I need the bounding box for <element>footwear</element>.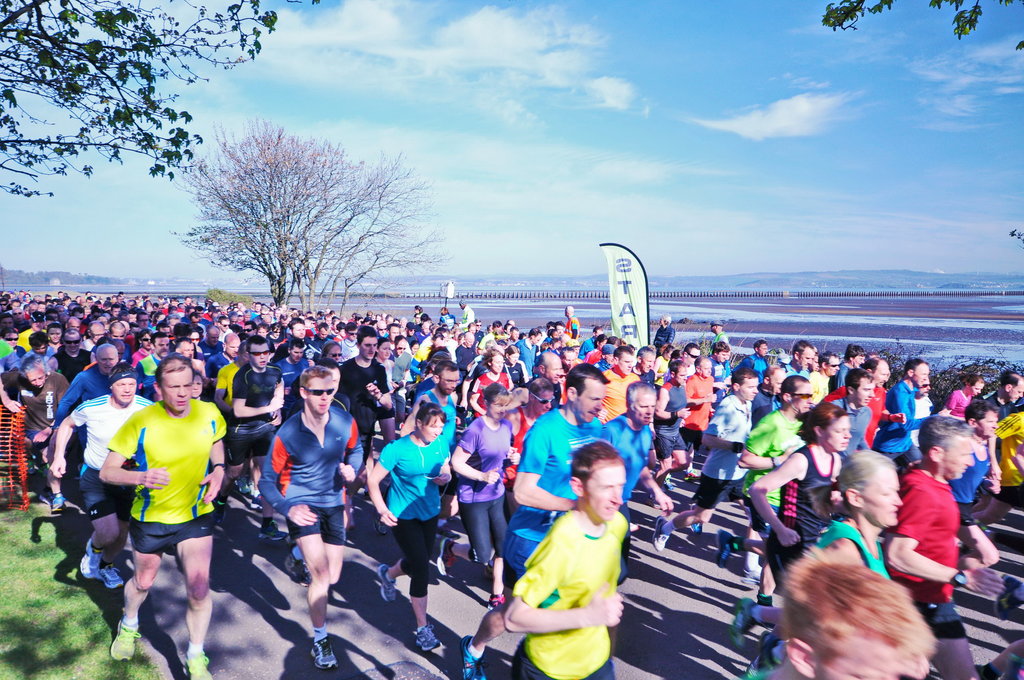
Here it is: BBox(691, 503, 705, 537).
